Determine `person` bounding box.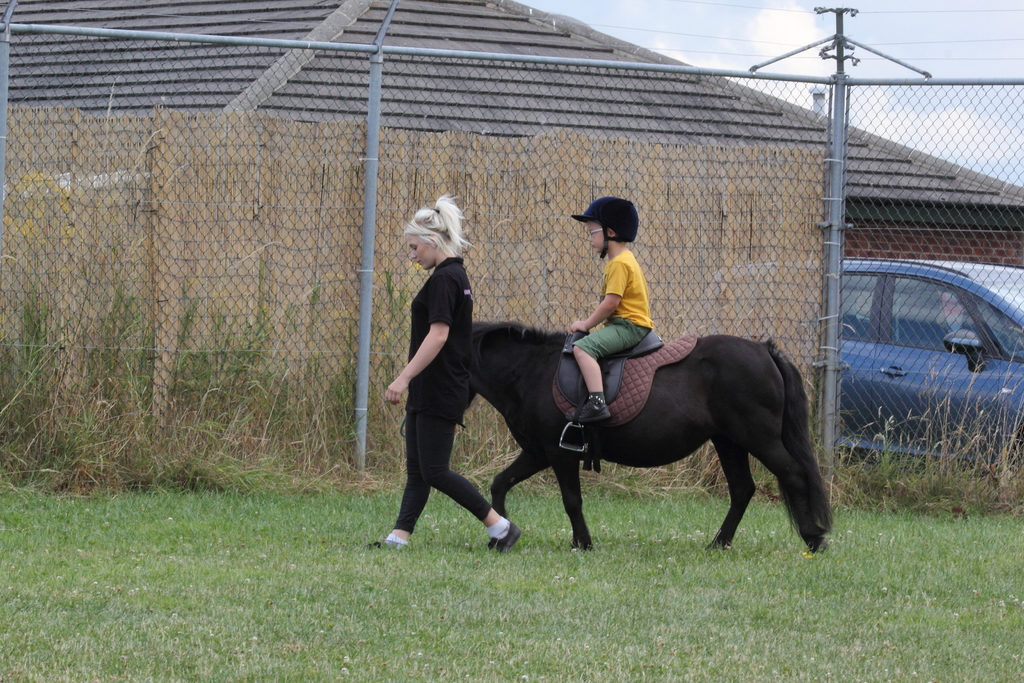
Determined: 362 192 528 553.
